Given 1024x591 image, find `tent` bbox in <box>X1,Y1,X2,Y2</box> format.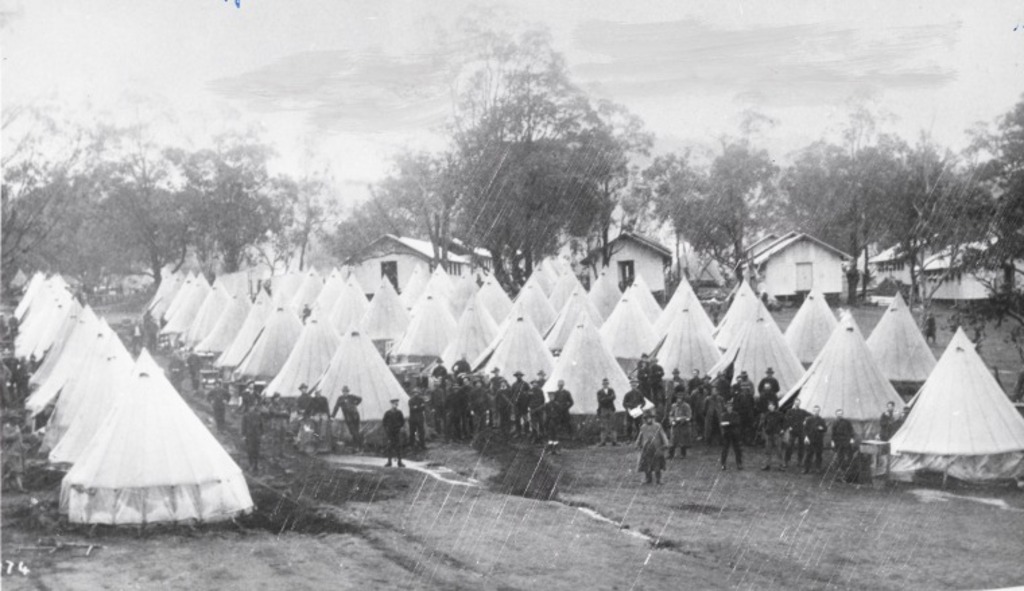
<box>761,240,852,311</box>.
